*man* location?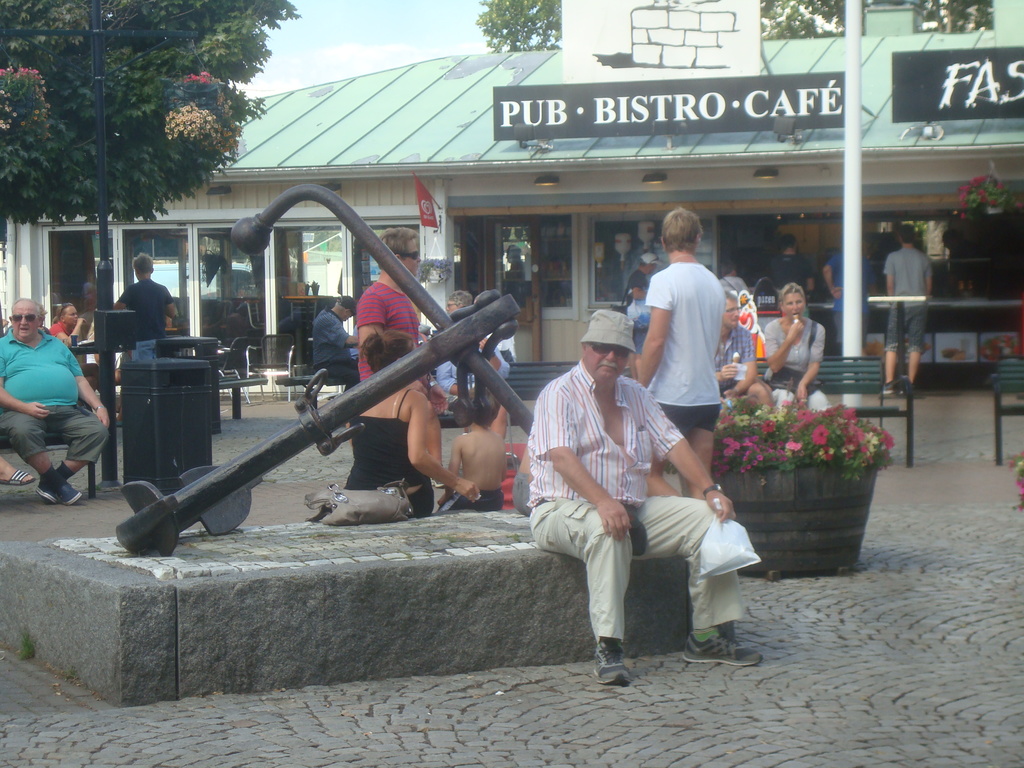
[x1=116, y1=252, x2=173, y2=362]
